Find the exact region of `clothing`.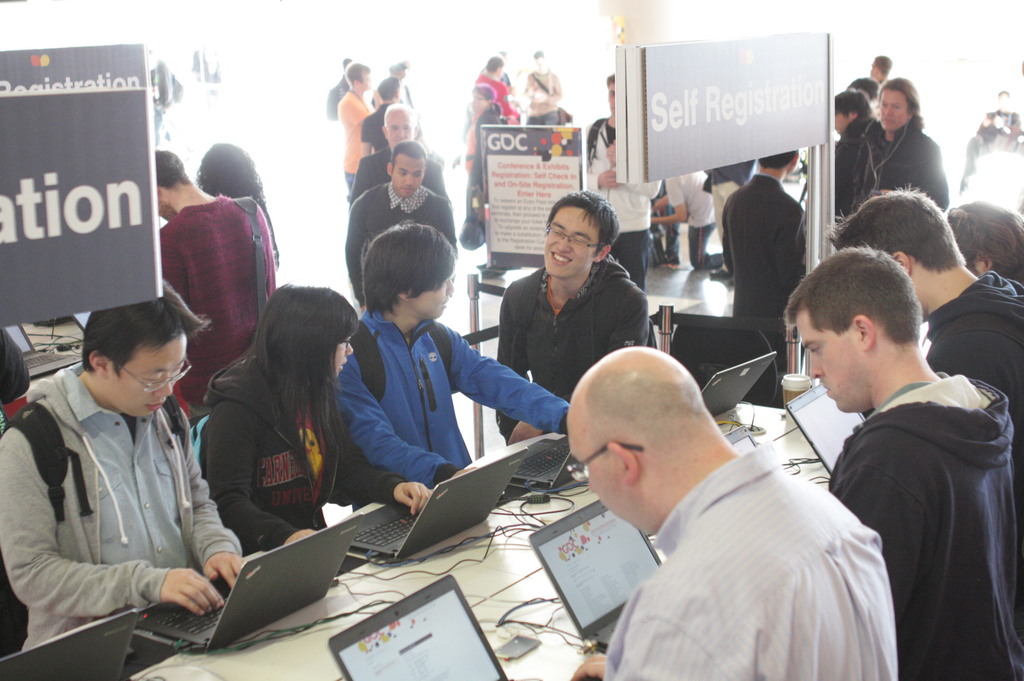
Exact region: [left=0, top=324, right=33, bottom=661].
